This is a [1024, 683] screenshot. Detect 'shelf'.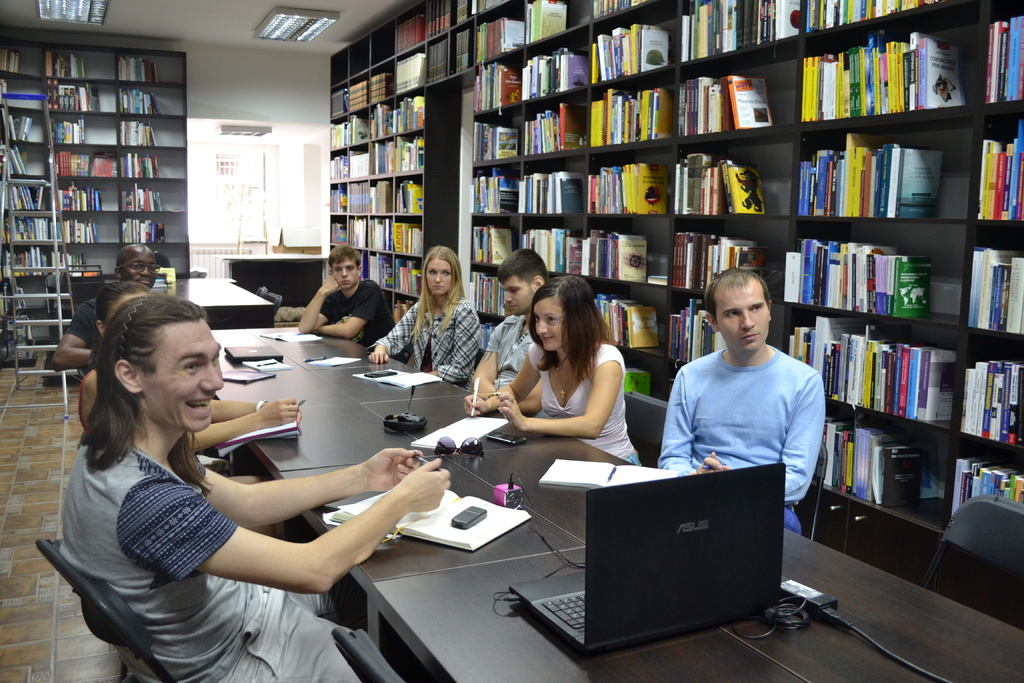
351:142:372:177.
